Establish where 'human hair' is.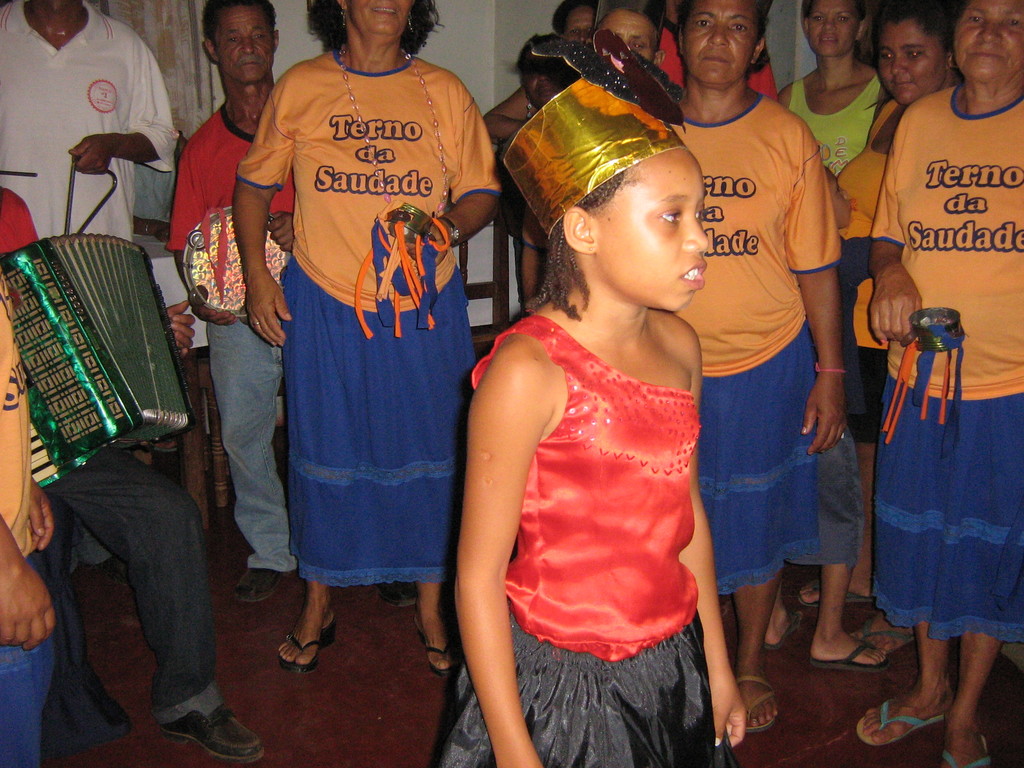
Established at left=521, top=161, right=642, bottom=321.
